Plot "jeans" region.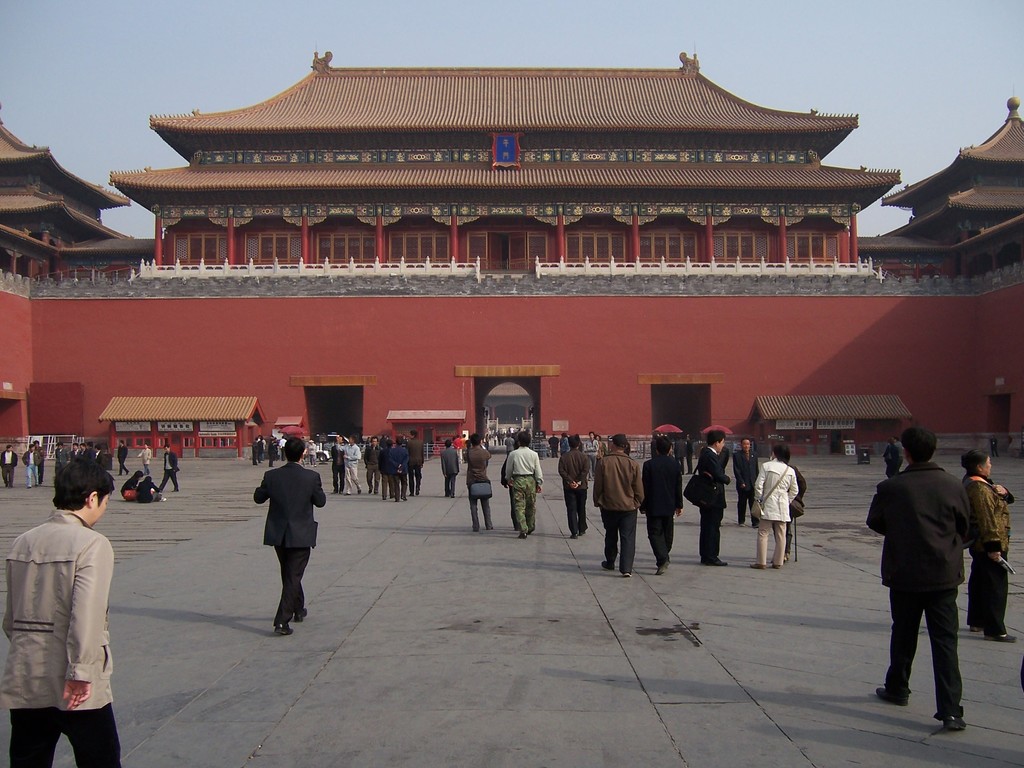
Plotted at [758,521,786,569].
